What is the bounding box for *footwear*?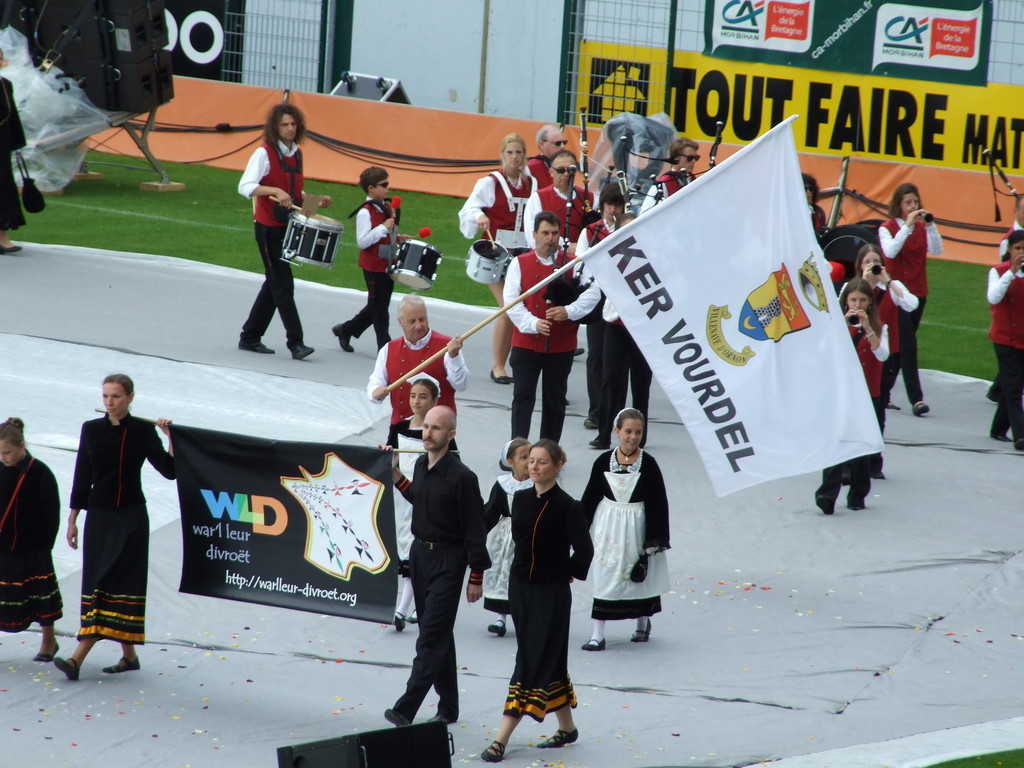
detection(404, 610, 424, 627).
